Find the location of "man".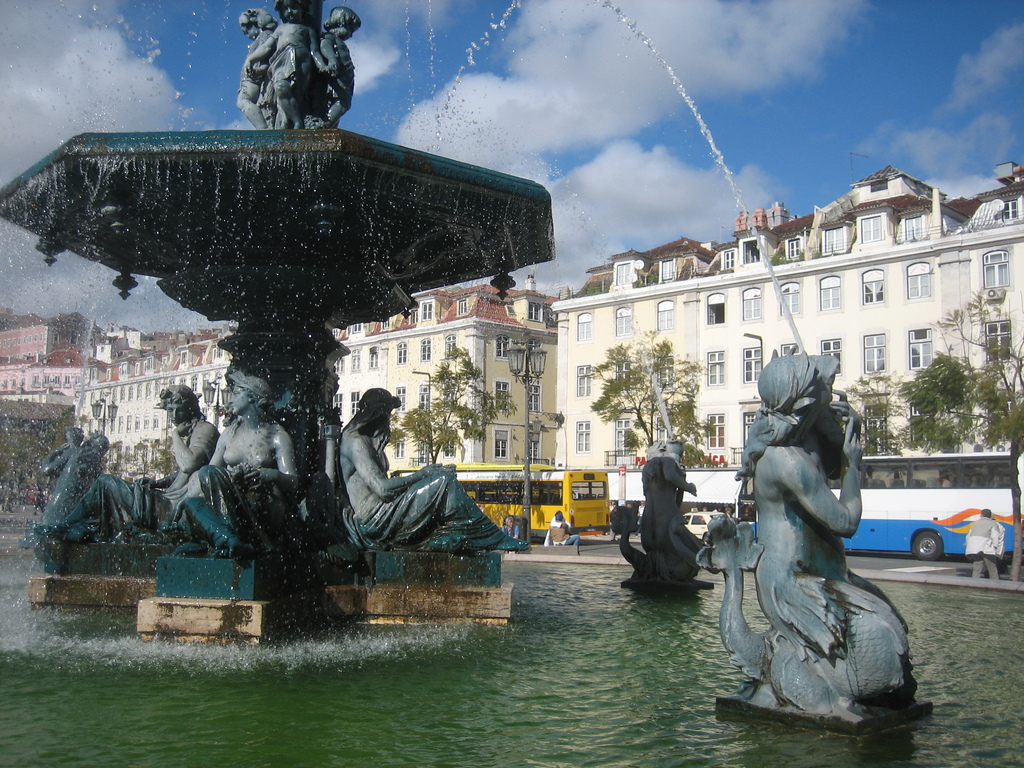
Location: region(940, 472, 952, 488).
